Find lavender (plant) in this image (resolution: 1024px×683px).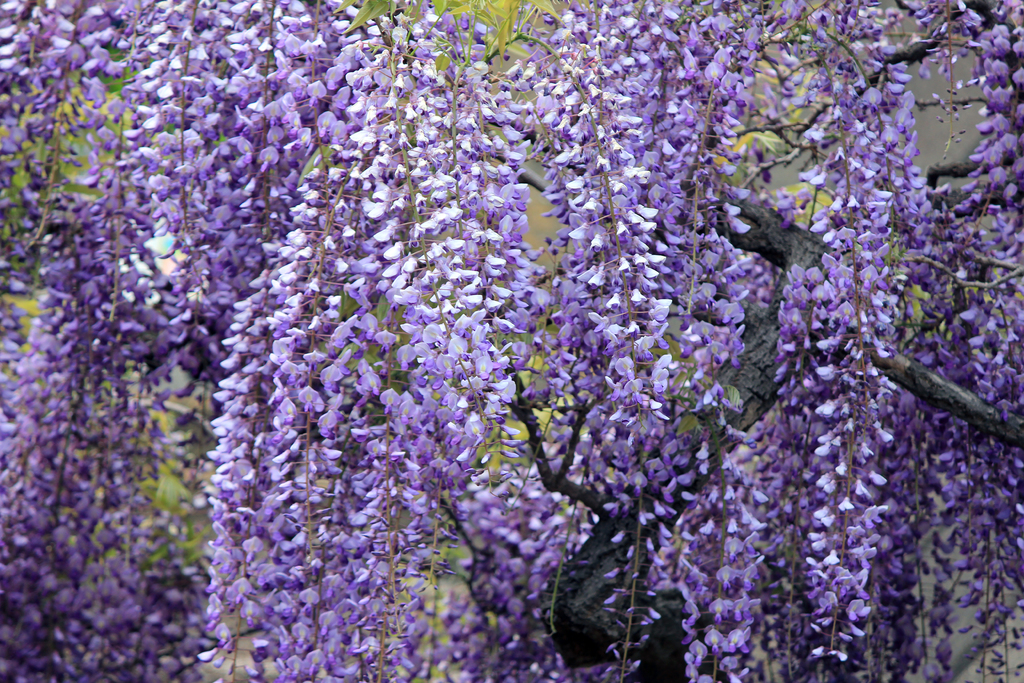
x1=451, y1=470, x2=551, y2=682.
